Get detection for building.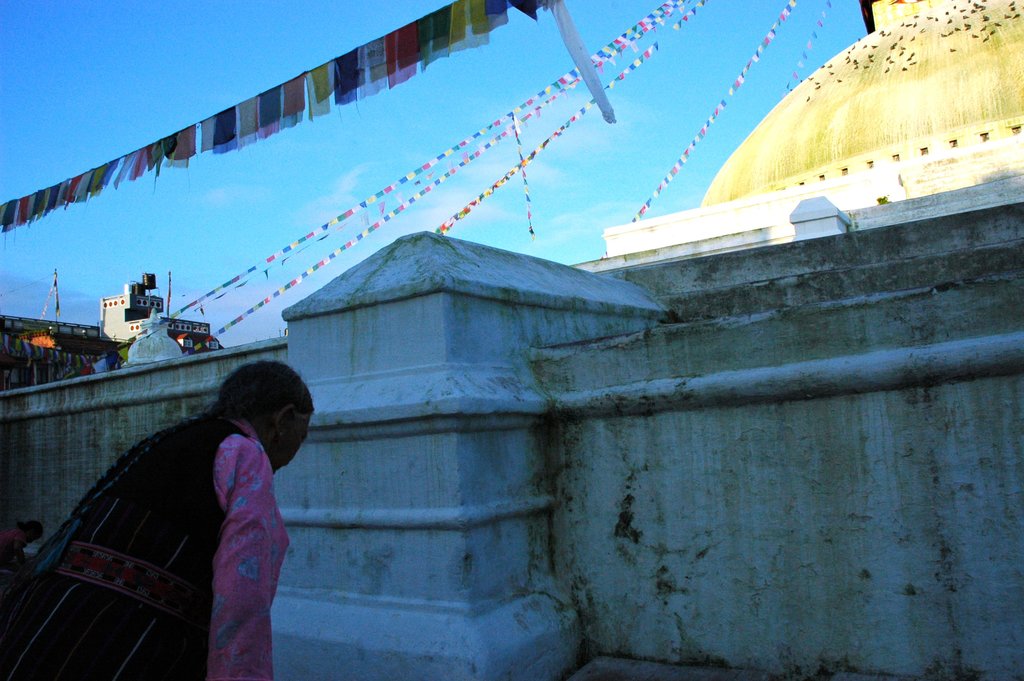
Detection: Rect(609, 0, 1023, 225).
